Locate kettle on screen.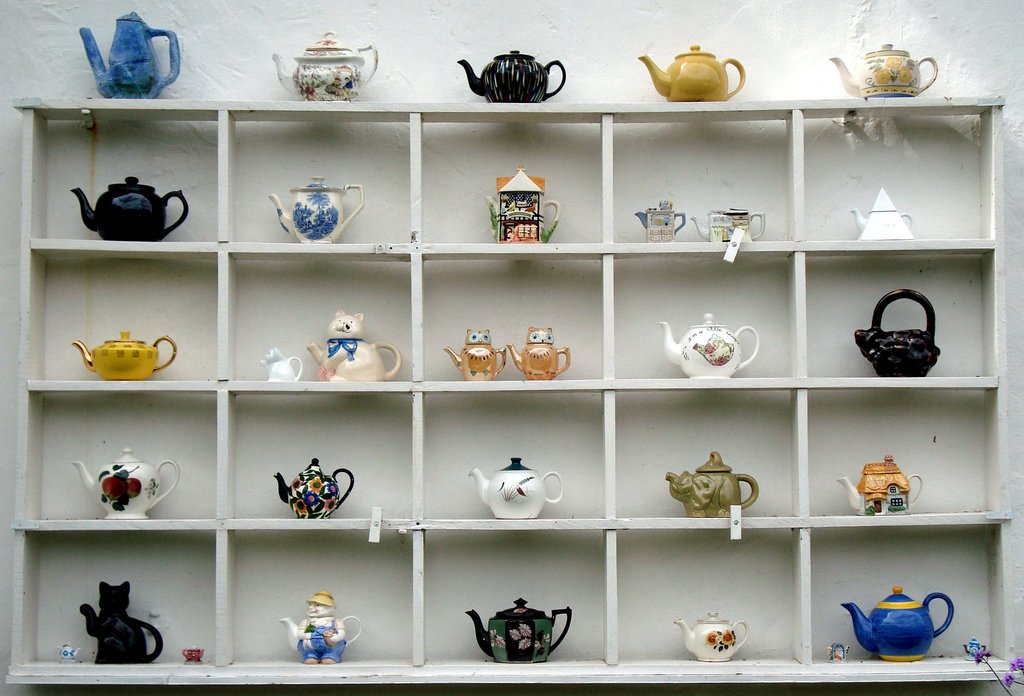
On screen at bbox=(81, 578, 168, 665).
